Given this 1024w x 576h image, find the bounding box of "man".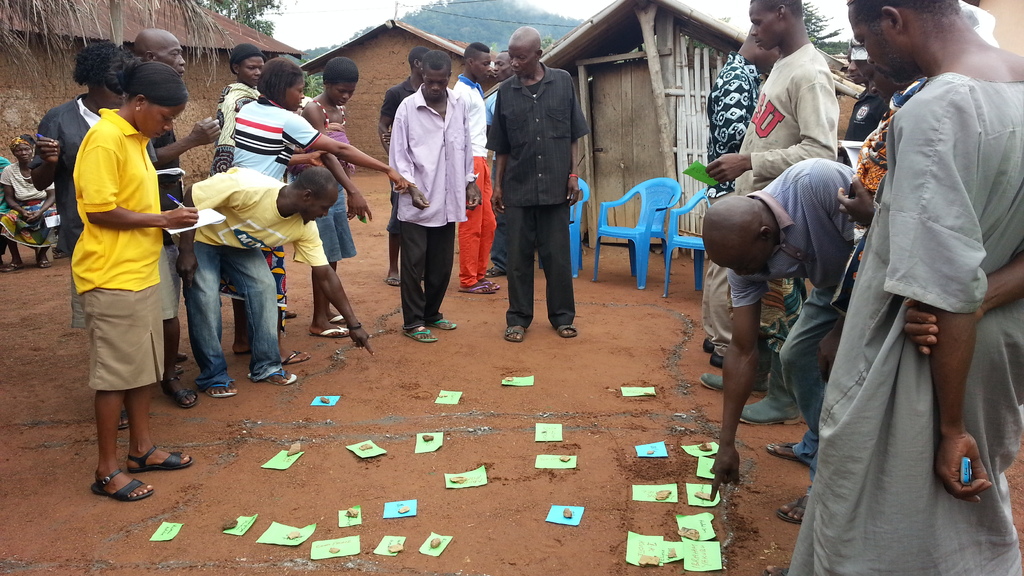
486, 25, 593, 341.
